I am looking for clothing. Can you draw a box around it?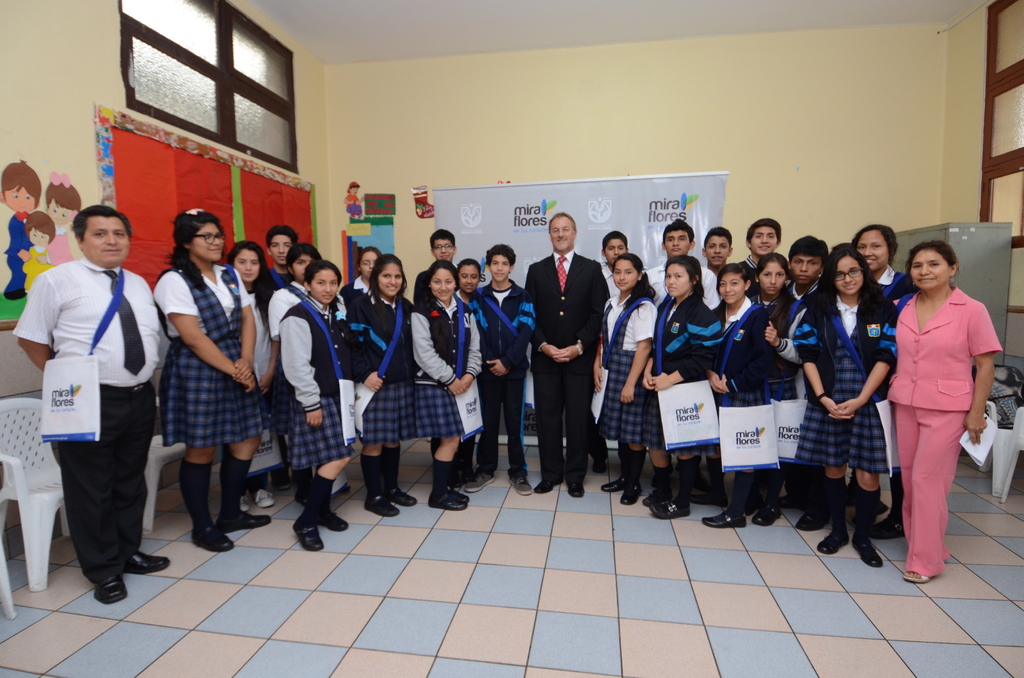
Sure, the bounding box is [left=6, top=211, right=30, bottom=288].
